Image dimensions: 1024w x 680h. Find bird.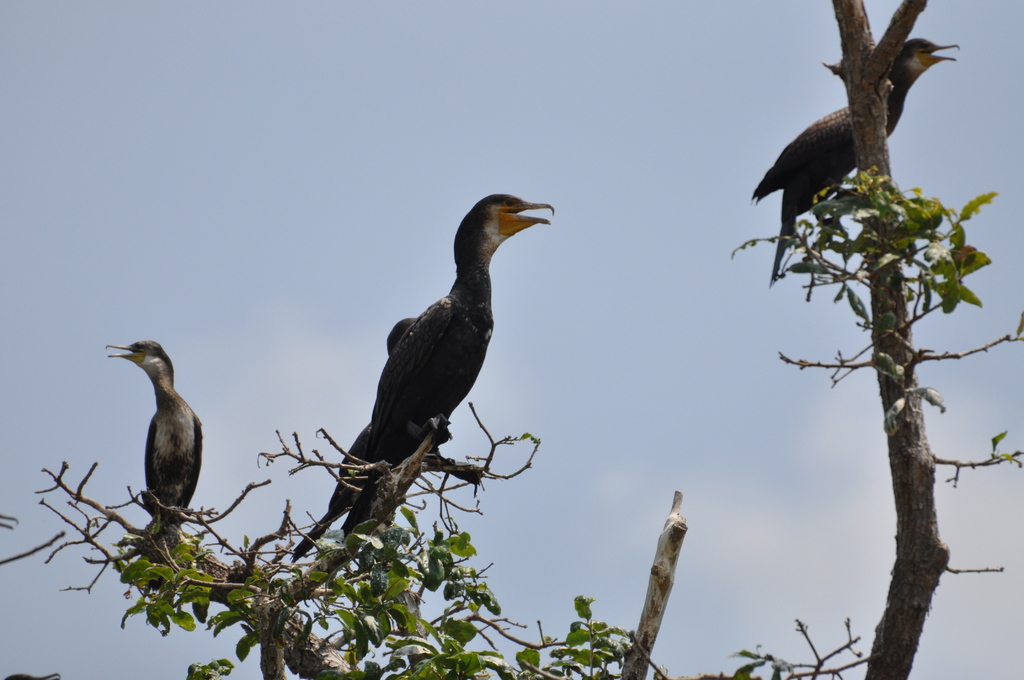
<box>748,27,961,287</box>.
